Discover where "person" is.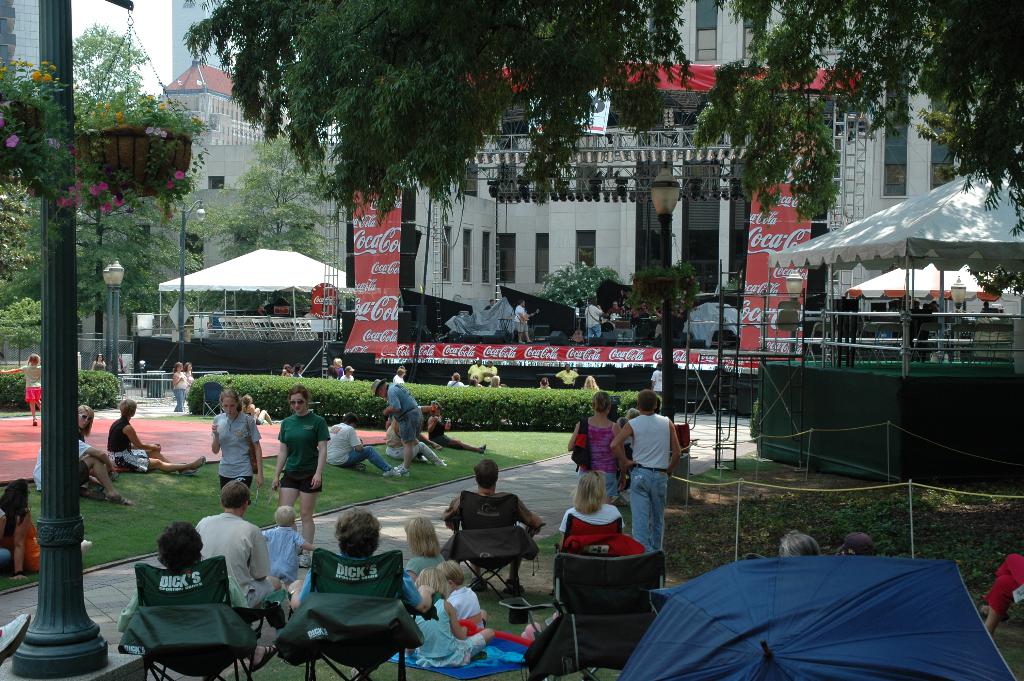
Discovered at {"left": 491, "top": 375, "right": 501, "bottom": 386}.
